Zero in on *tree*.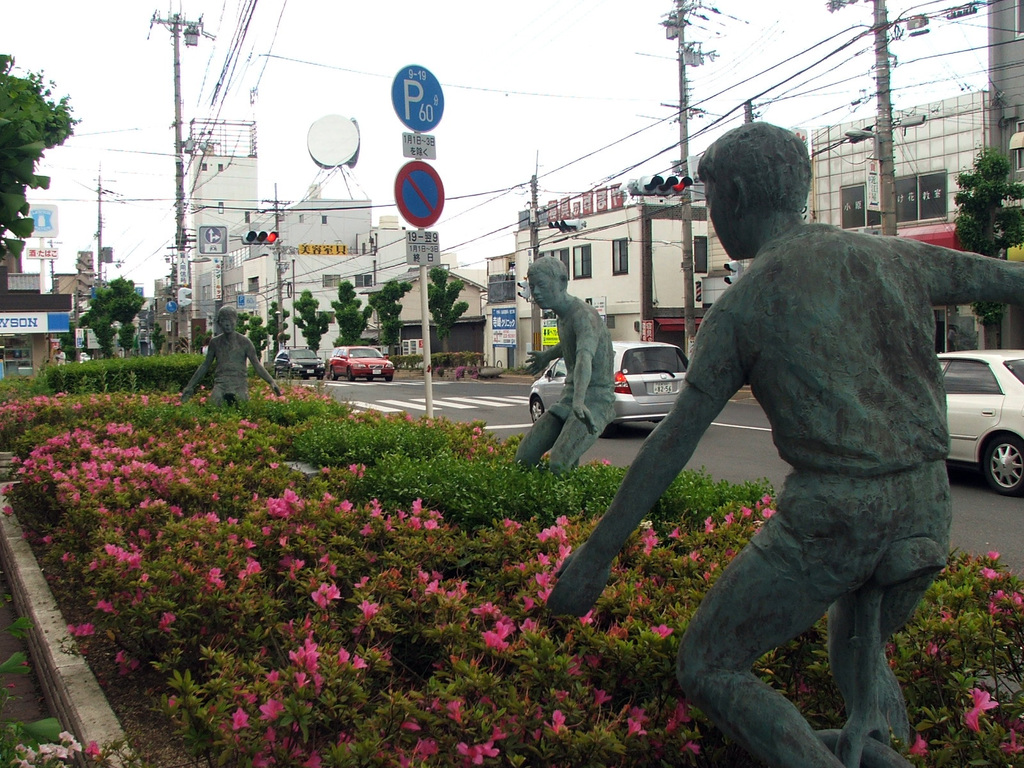
Zeroed in: 367,282,410,357.
